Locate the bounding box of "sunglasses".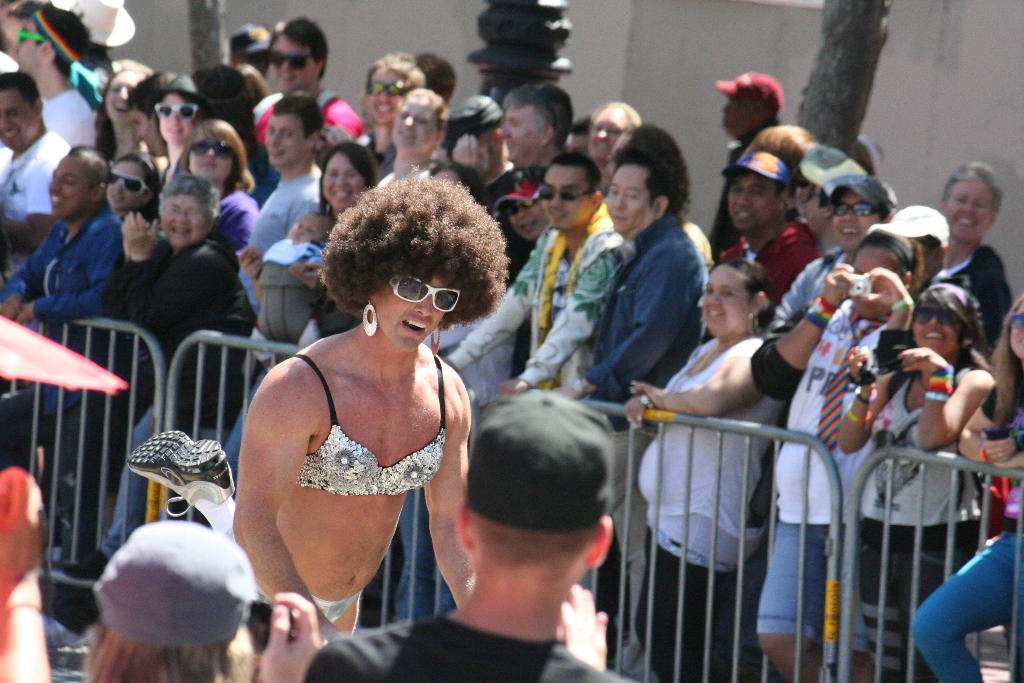
Bounding box: left=536, top=181, right=594, bottom=201.
